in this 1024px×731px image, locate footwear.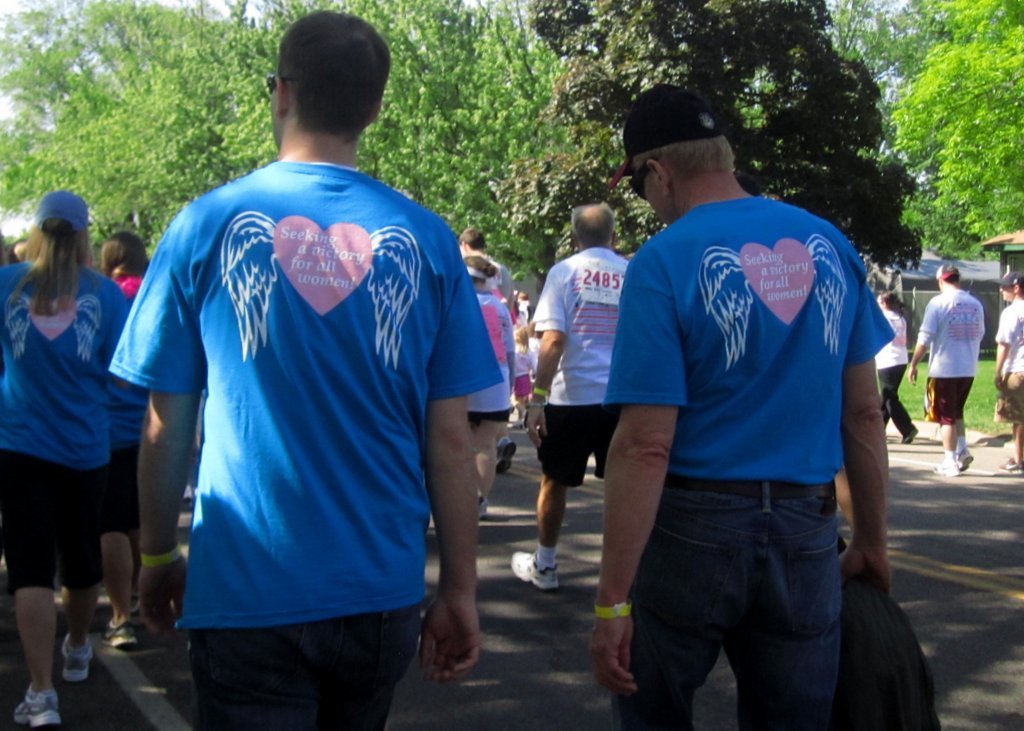
Bounding box: box=[101, 621, 136, 650].
